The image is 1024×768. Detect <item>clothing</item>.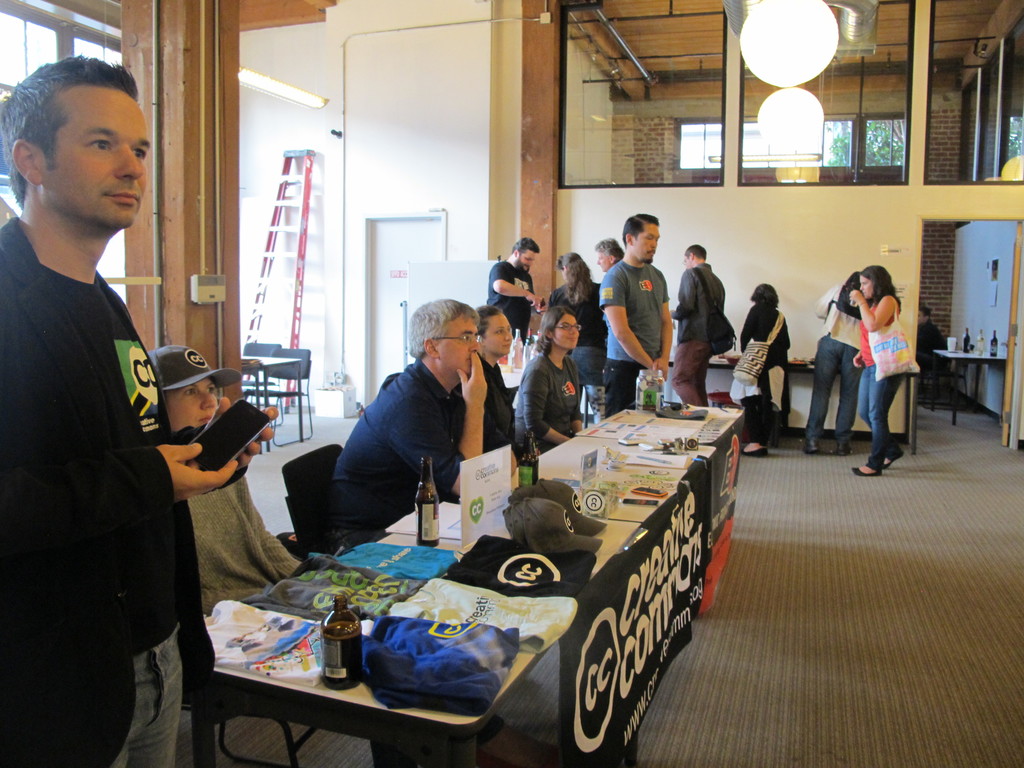
Detection: [x1=737, y1=307, x2=791, y2=442].
